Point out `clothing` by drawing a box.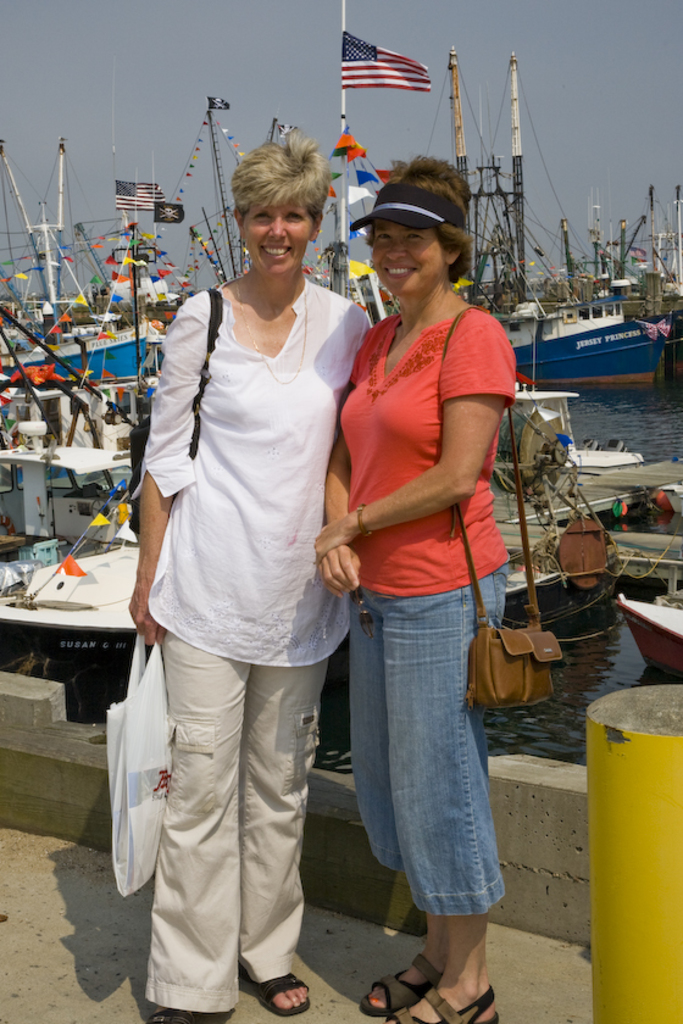
rect(128, 278, 373, 1011).
